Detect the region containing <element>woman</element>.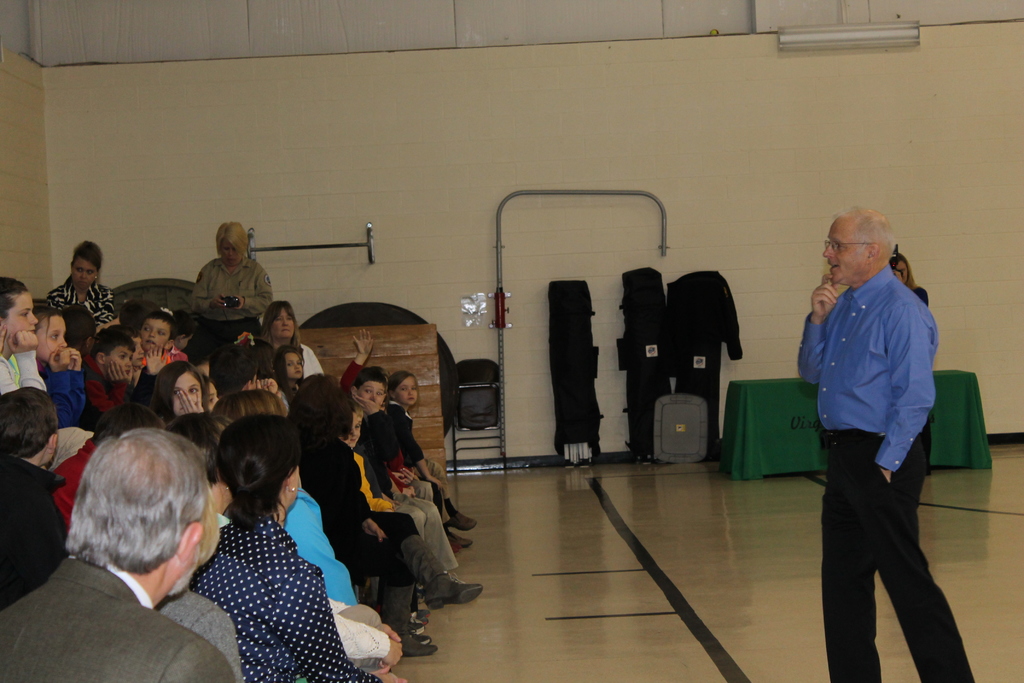
891 254 930 308.
